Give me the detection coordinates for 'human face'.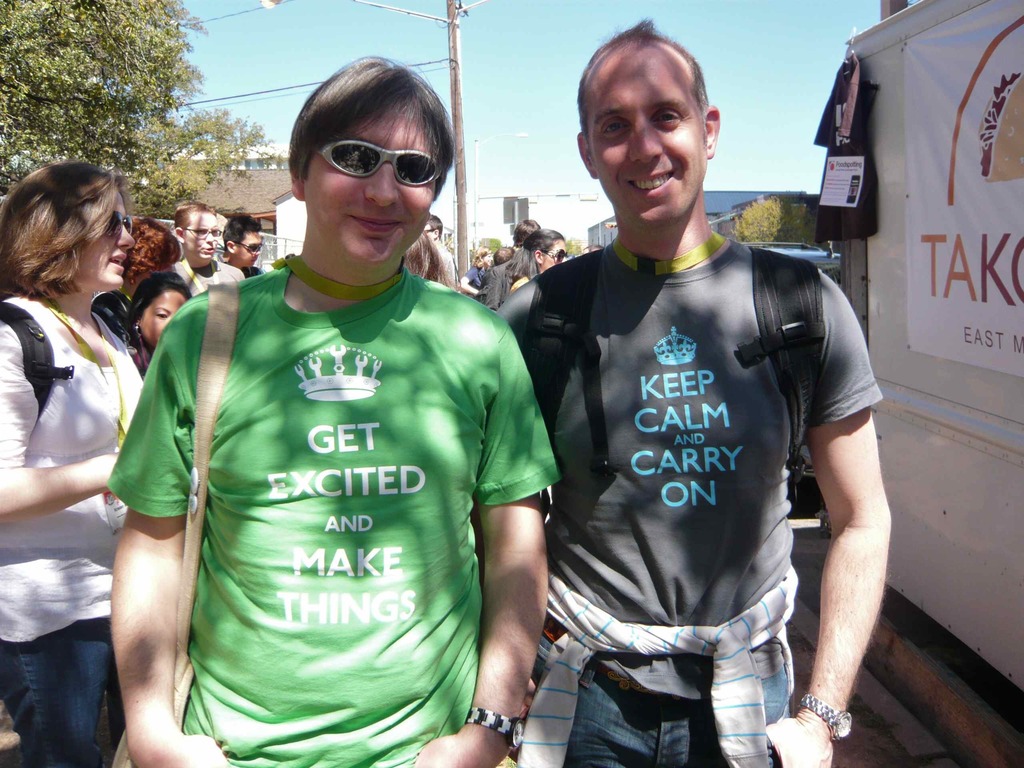
63 195 136 291.
